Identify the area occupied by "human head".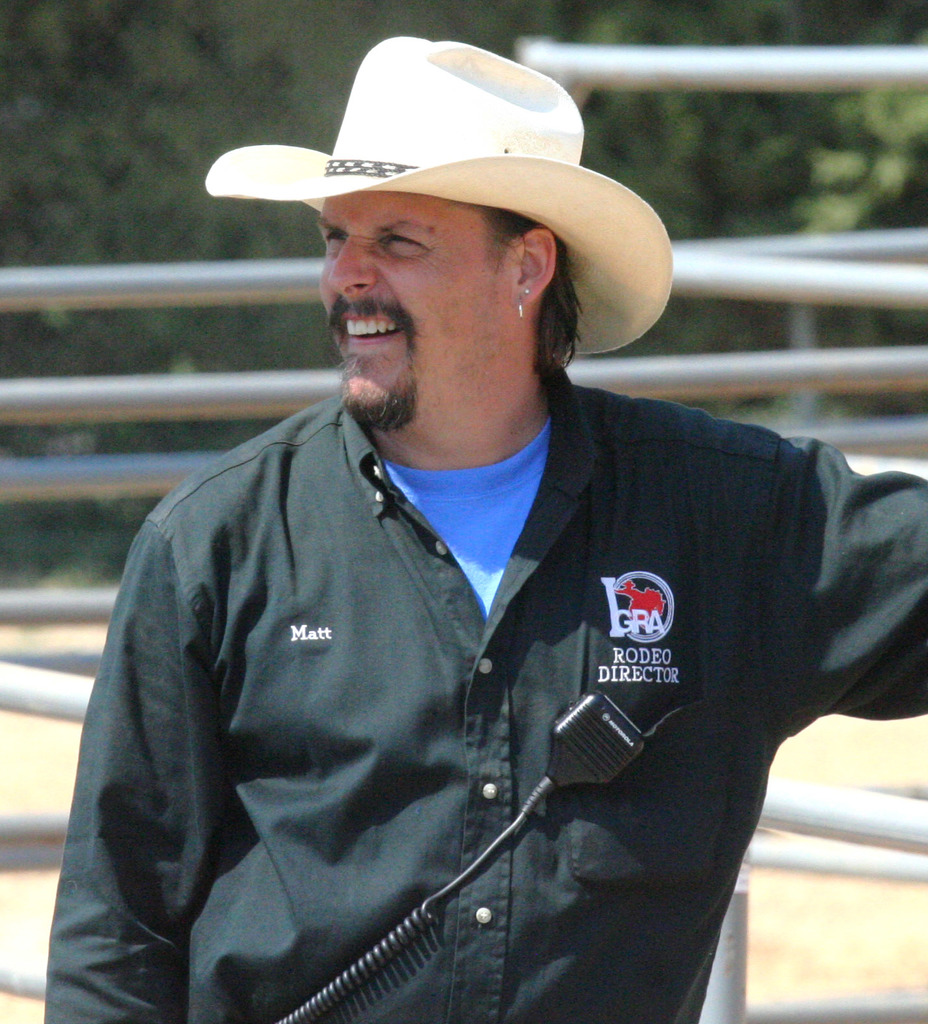
Area: {"x1": 315, "y1": 187, "x2": 573, "y2": 428}.
